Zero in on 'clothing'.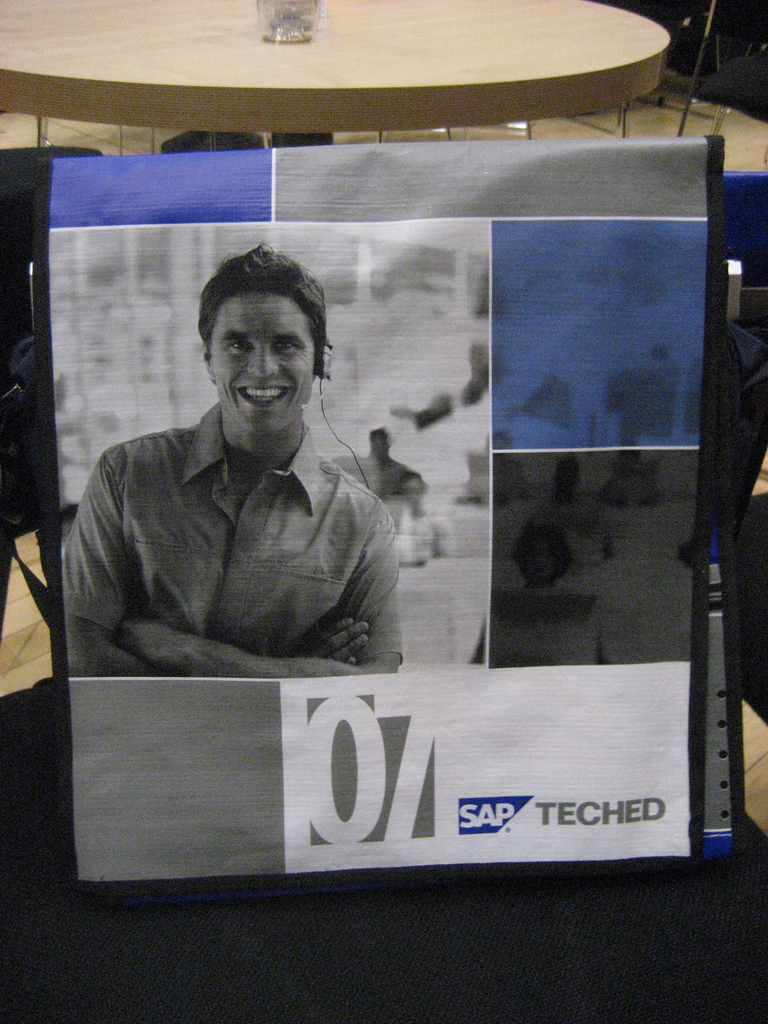
Zeroed in: BBox(60, 403, 408, 669).
